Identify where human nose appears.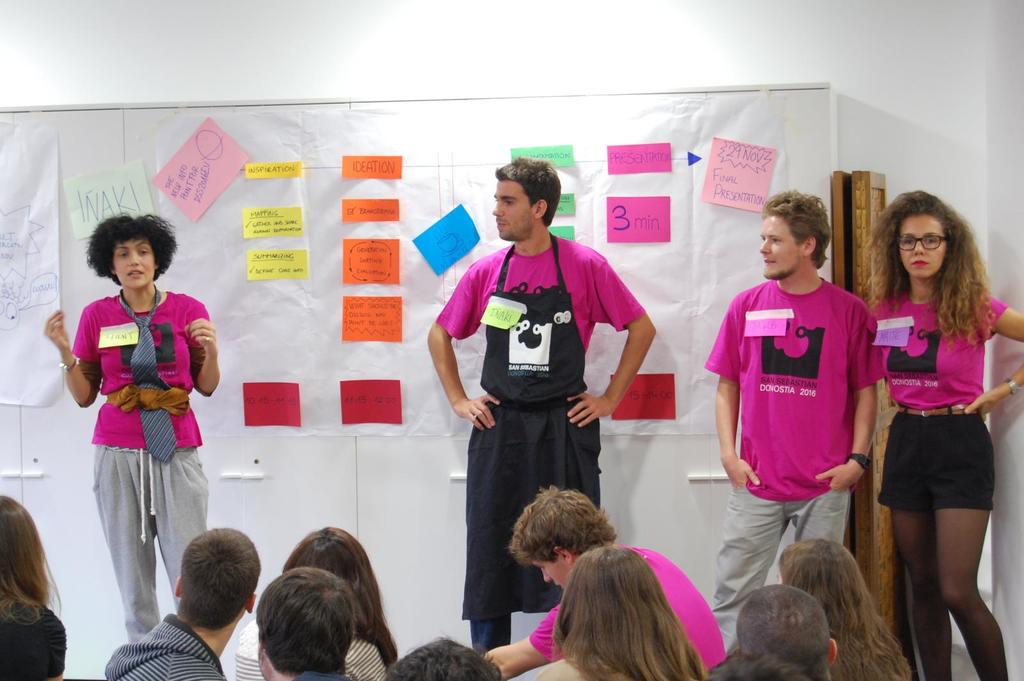
Appears at crop(493, 200, 501, 215).
